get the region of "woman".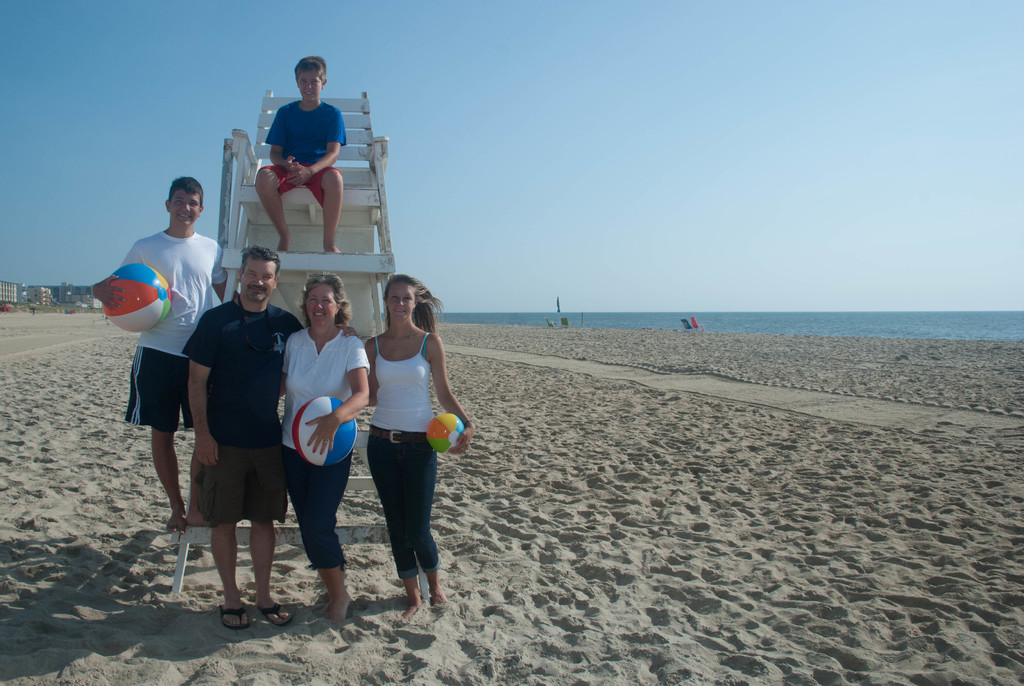
l=278, t=273, r=372, b=625.
